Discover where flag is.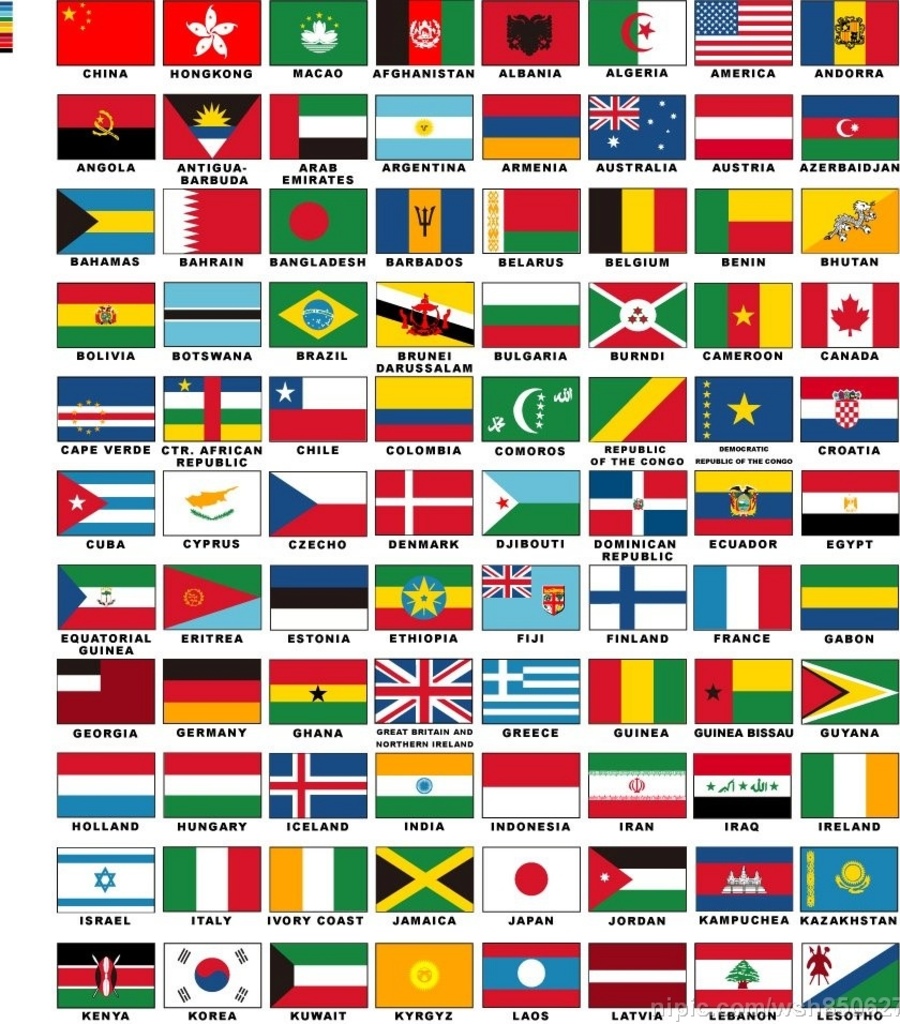
Discovered at bbox(479, 189, 582, 258).
